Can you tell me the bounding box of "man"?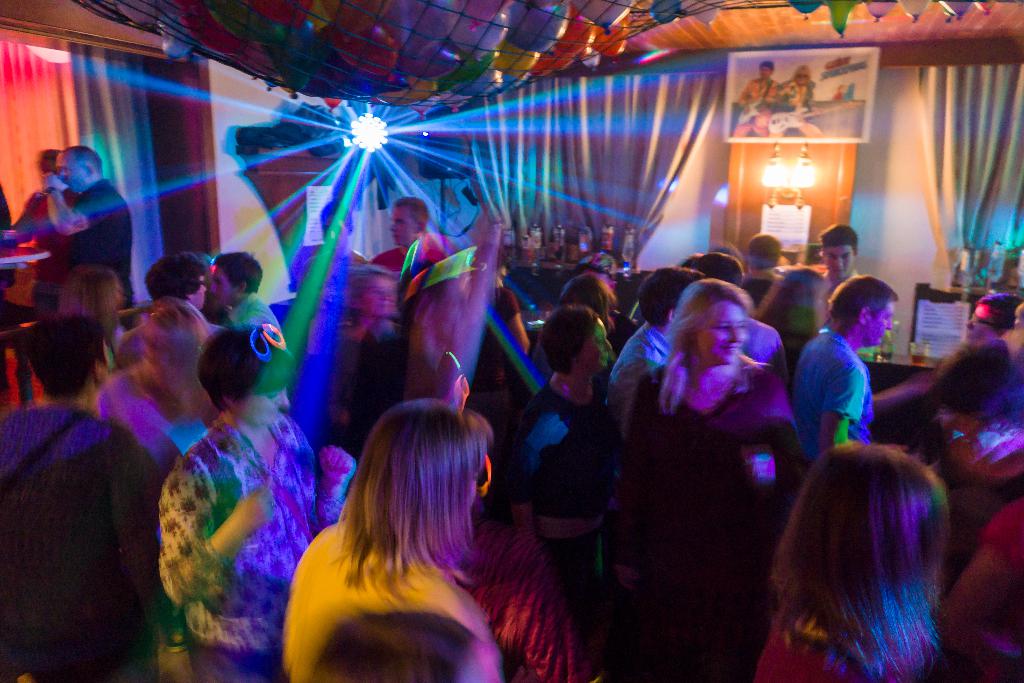
box=[797, 290, 904, 477].
